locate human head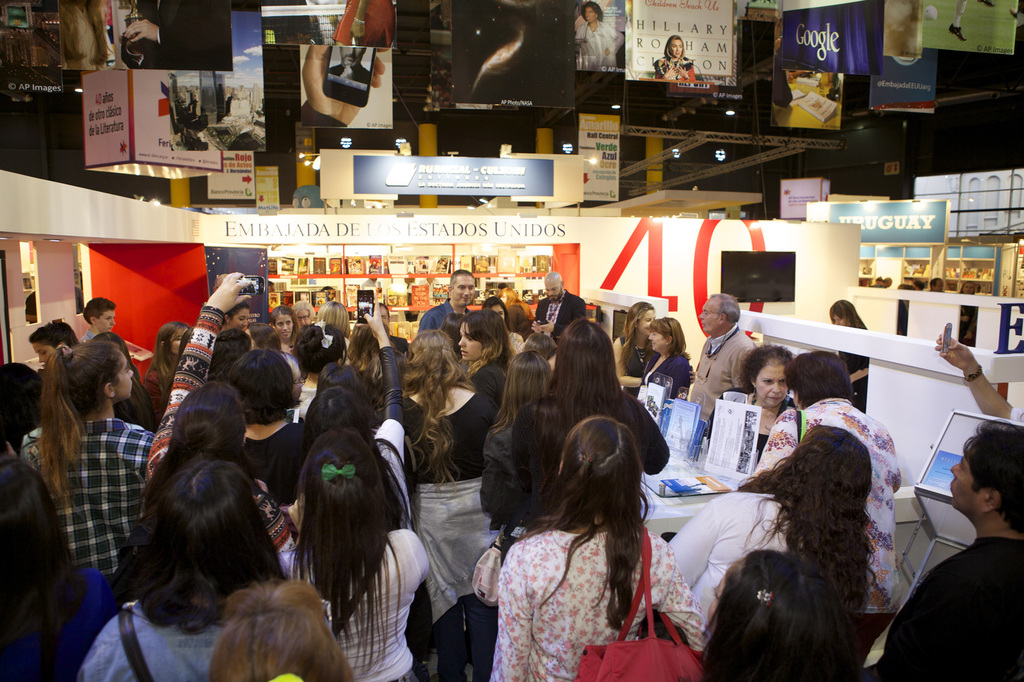
795:426:874:509
